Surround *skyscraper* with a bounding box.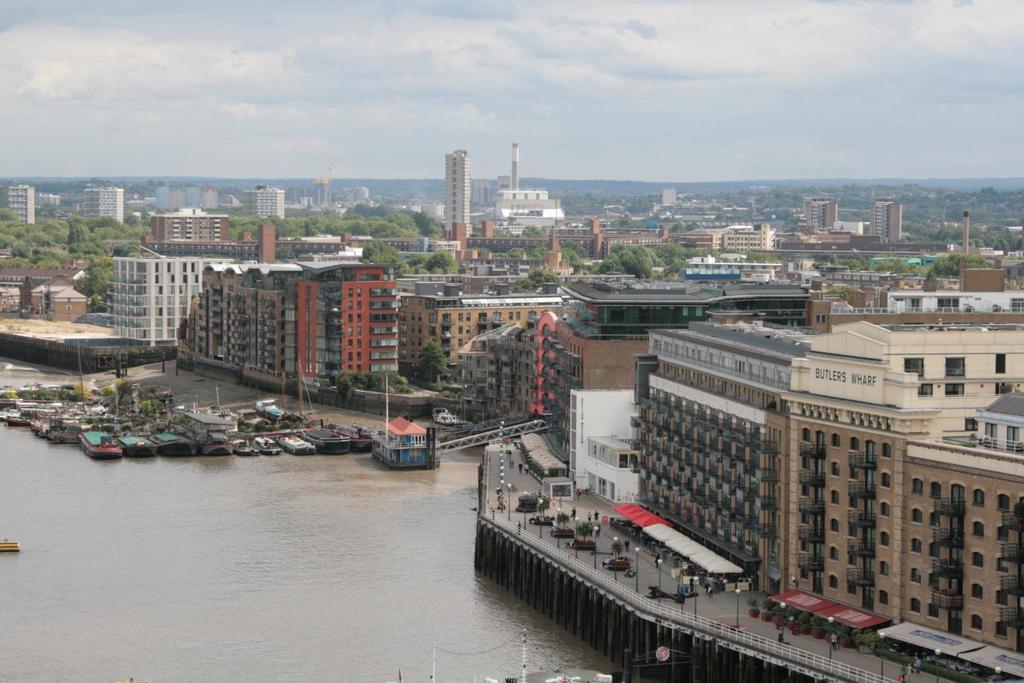
36:193:60:206.
